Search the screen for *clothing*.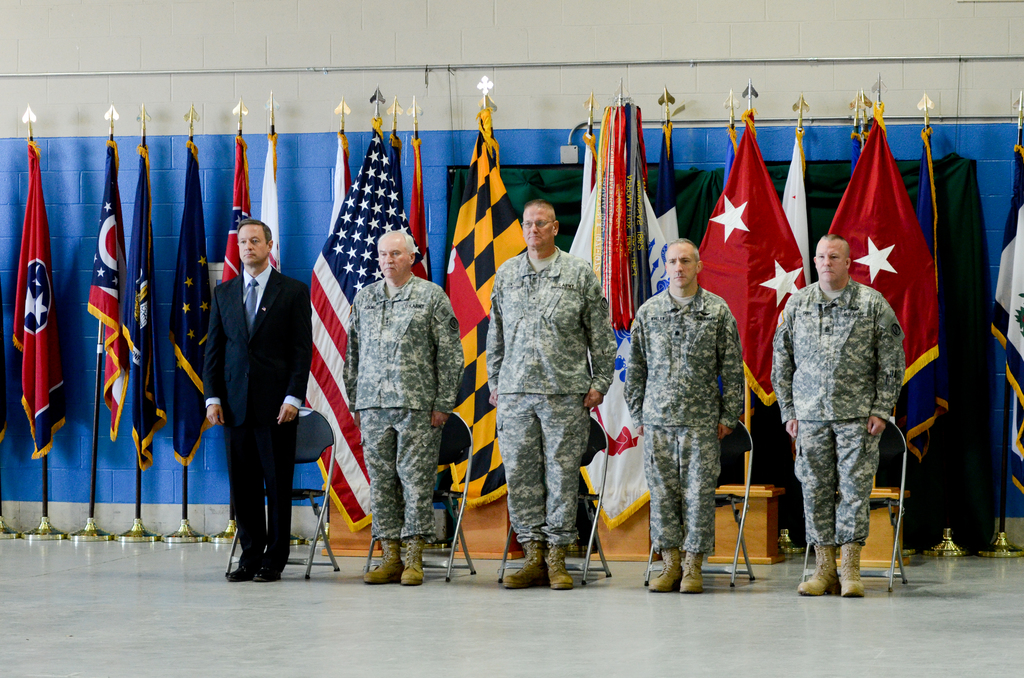
Found at bbox=[202, 263, 312, 563].
